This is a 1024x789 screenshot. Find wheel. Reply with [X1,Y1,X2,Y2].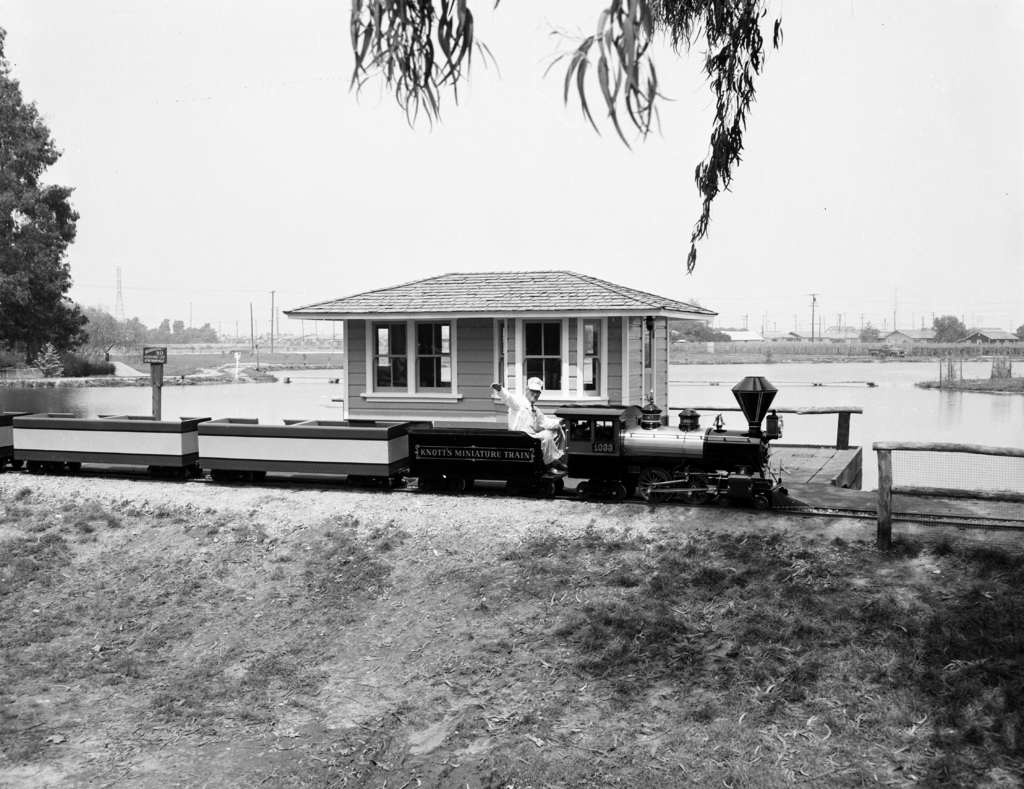
[612,483,631,505].
